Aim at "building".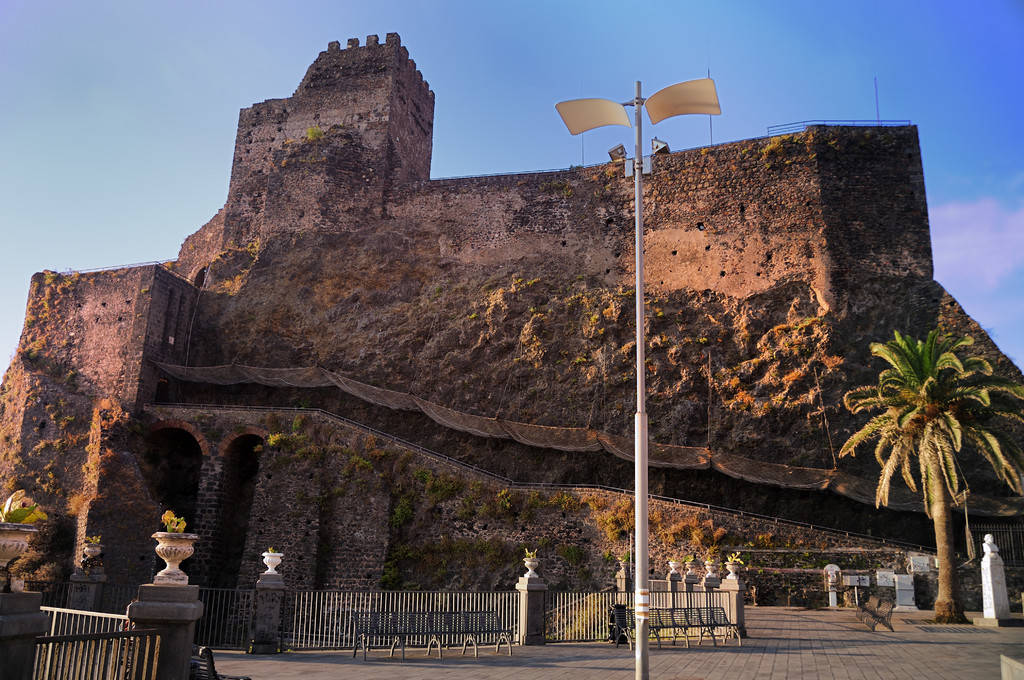
Aimed at [0,29,1023,646].
